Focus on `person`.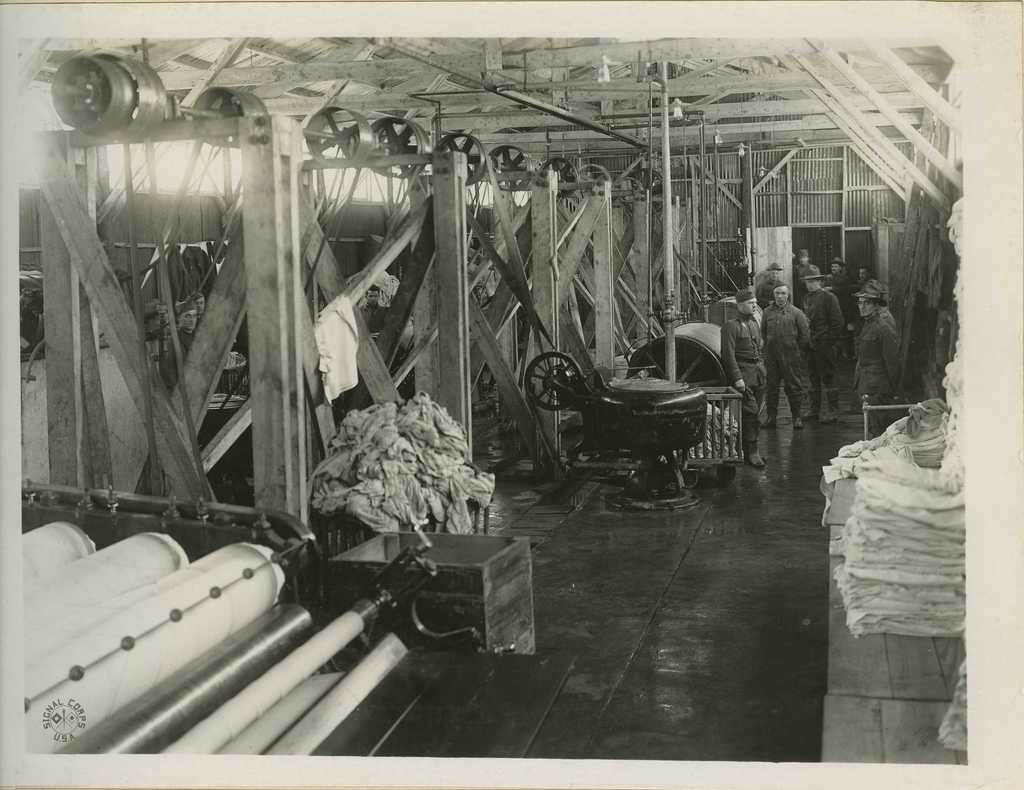
Focused at region(792, 246, 824, 303).
